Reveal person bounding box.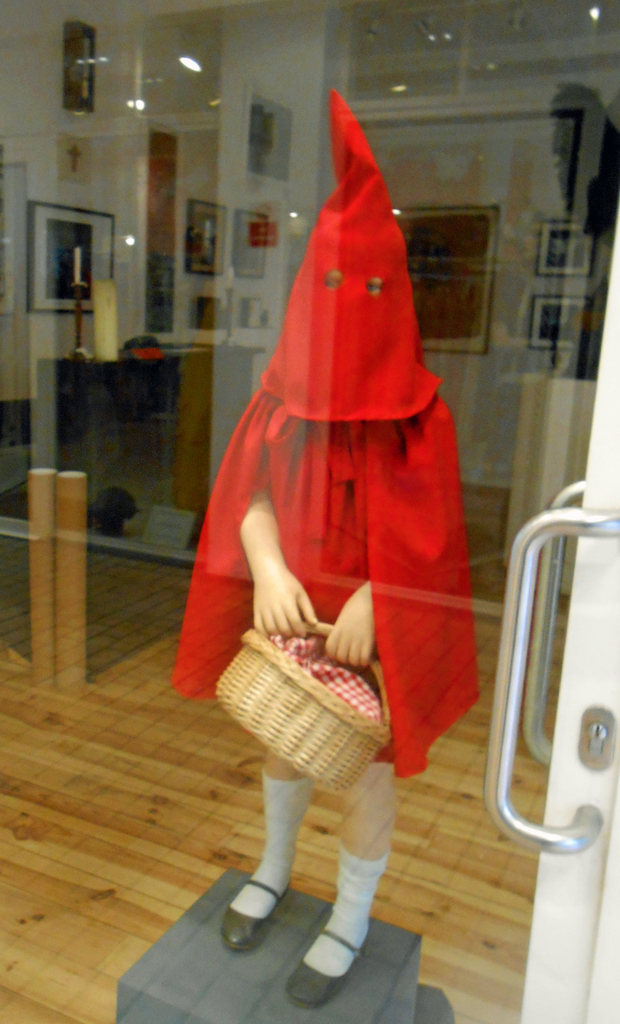
Revealed: locate(192, 37, 498, 950).
